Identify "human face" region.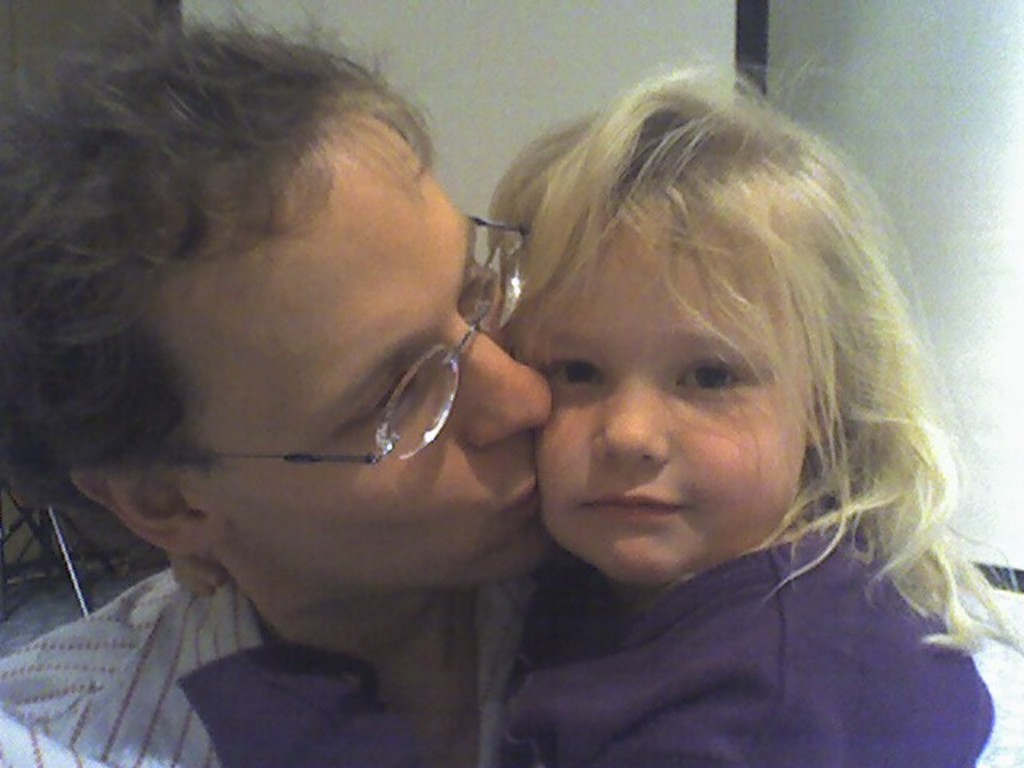
Region: 533:232:824:584.
